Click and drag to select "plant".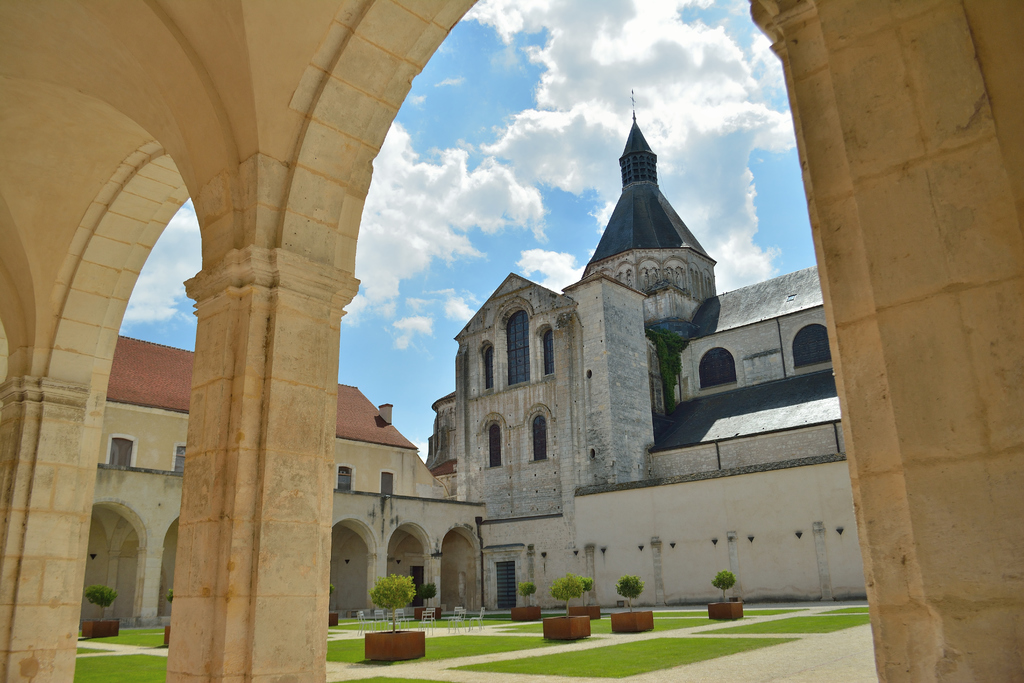
Selection: box(552, 578, 569, 609).
